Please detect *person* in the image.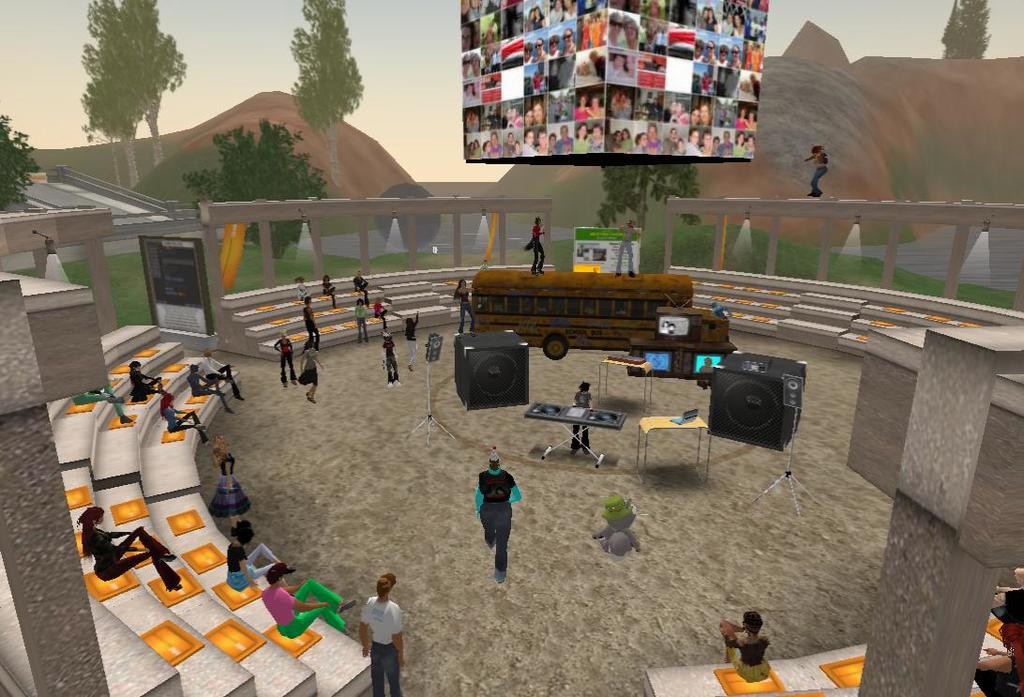
pyautogui.locateOnScreen(734, 107, 746, 129).
